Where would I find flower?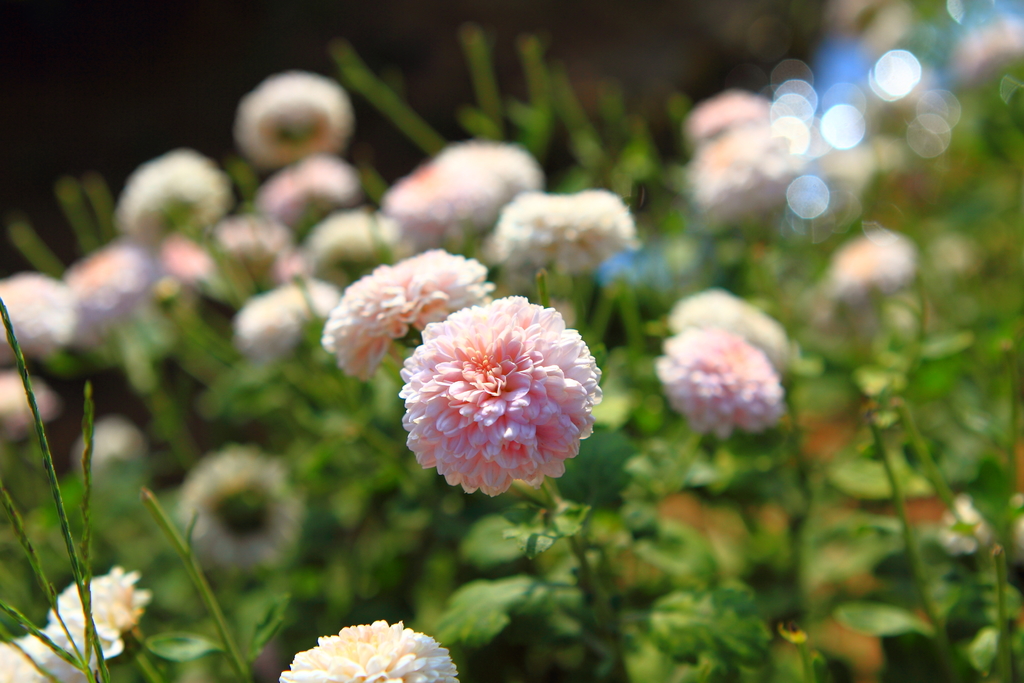
At x1=74, y1=415, x2=142, y2=490.
